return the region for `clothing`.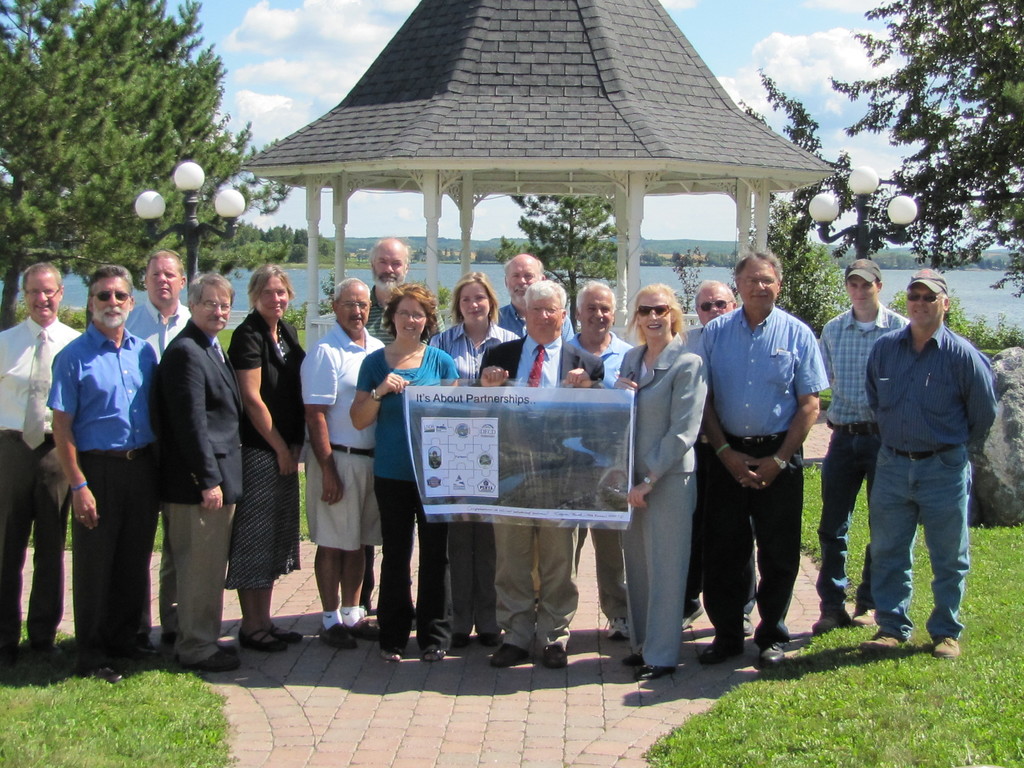
box(586, 334, 636, 383).
